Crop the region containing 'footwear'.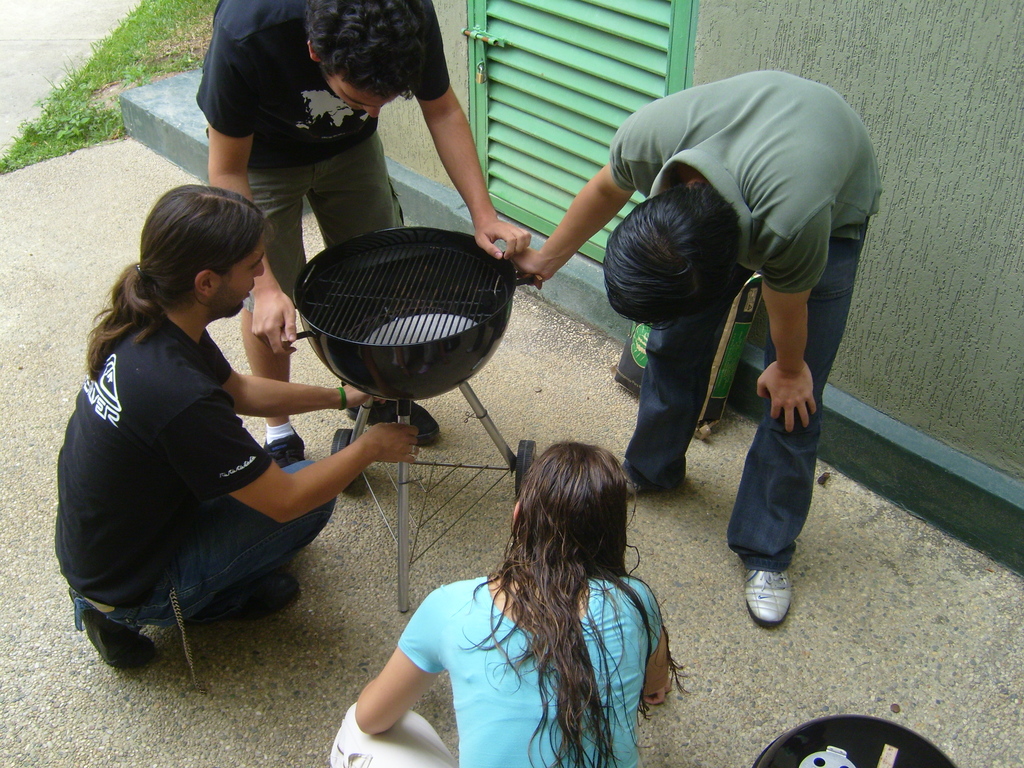
Crop region: [353, 404, 439, 447].
